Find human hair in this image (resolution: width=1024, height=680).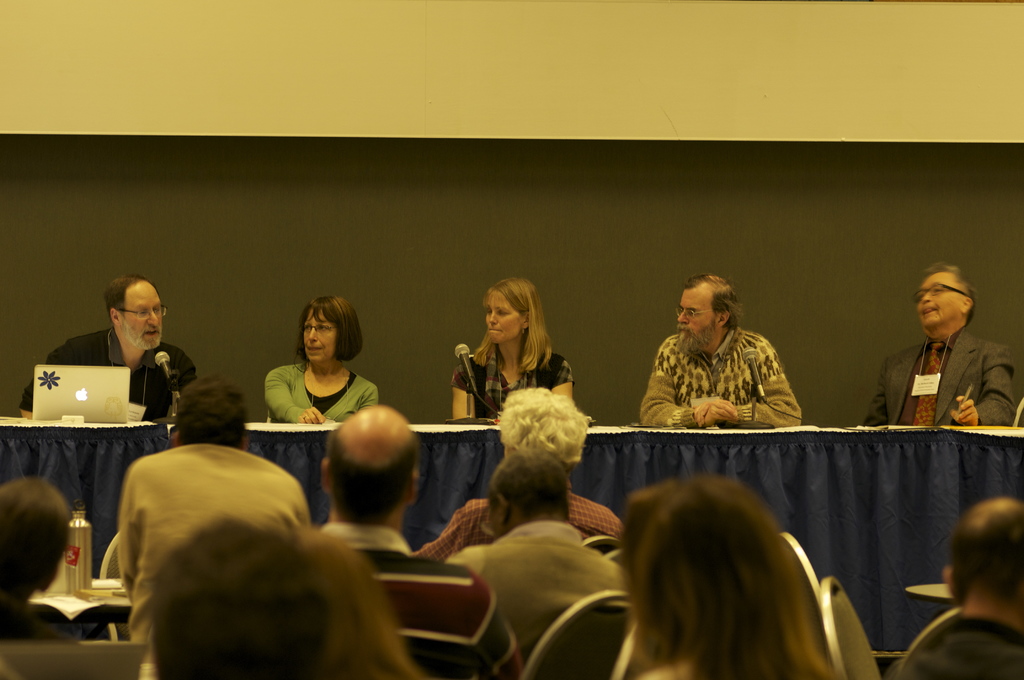
611, 480, 862, 674.
